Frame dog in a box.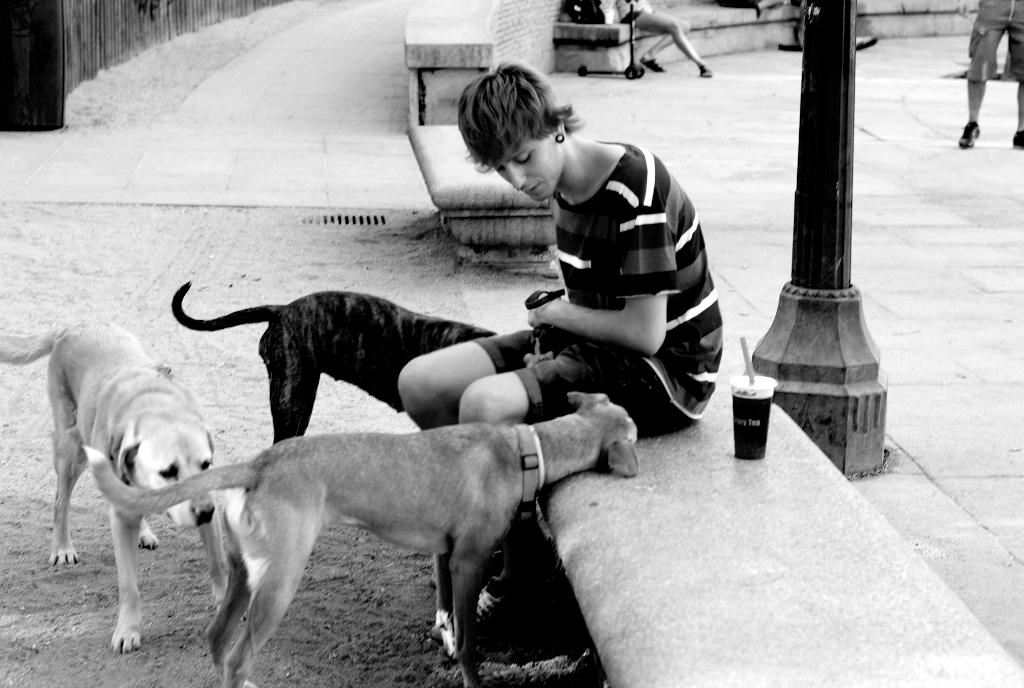
l=172, t=278, r=578, b=445.
